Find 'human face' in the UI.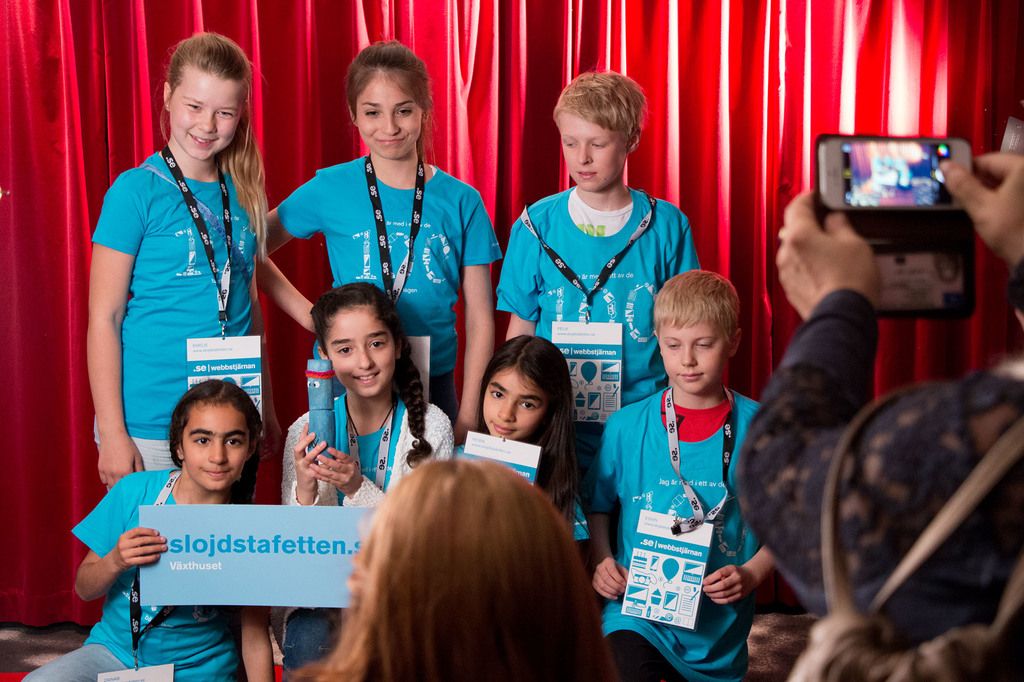
UI element at pyautogui.locateOnScreen(484, 379, 540, 441).
